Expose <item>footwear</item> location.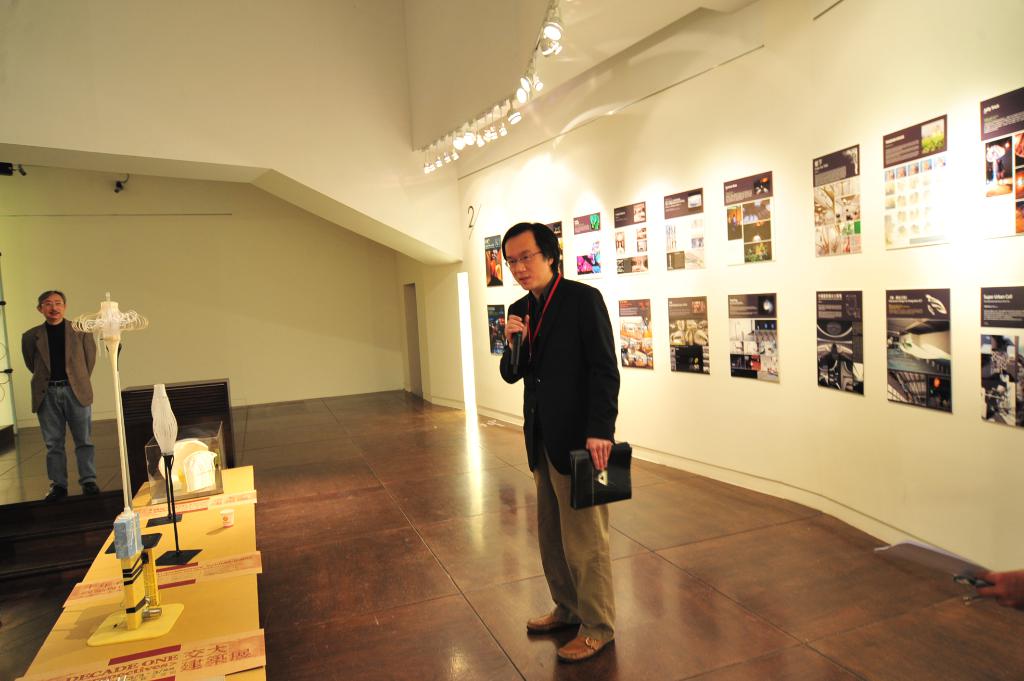
Exposed at box(540, 597, 621, 655).
